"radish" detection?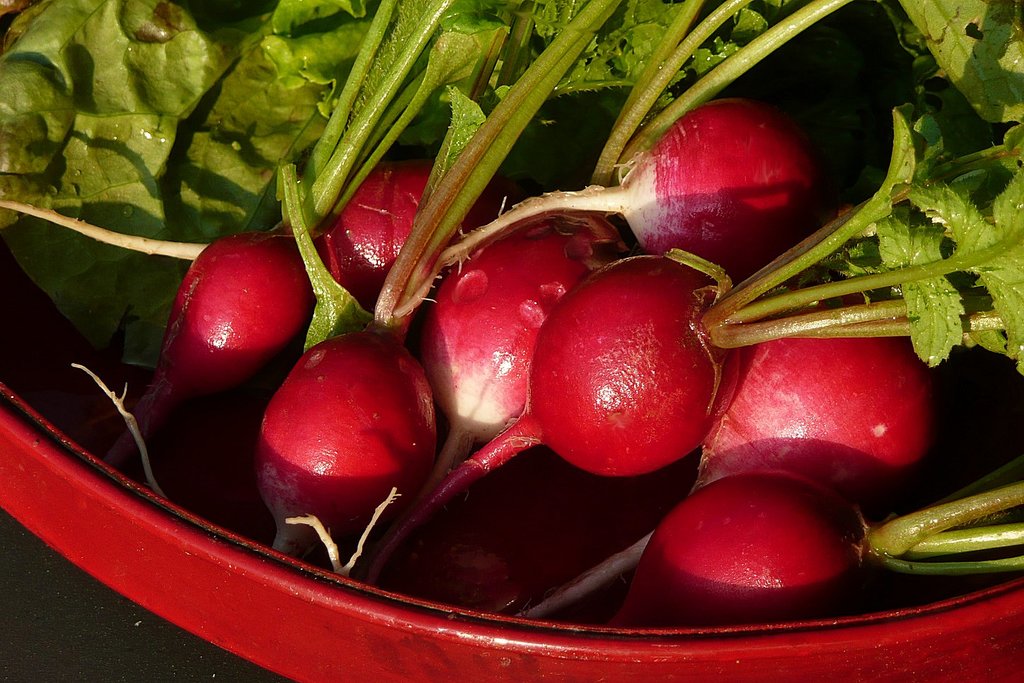
(355,96,1023,597)
